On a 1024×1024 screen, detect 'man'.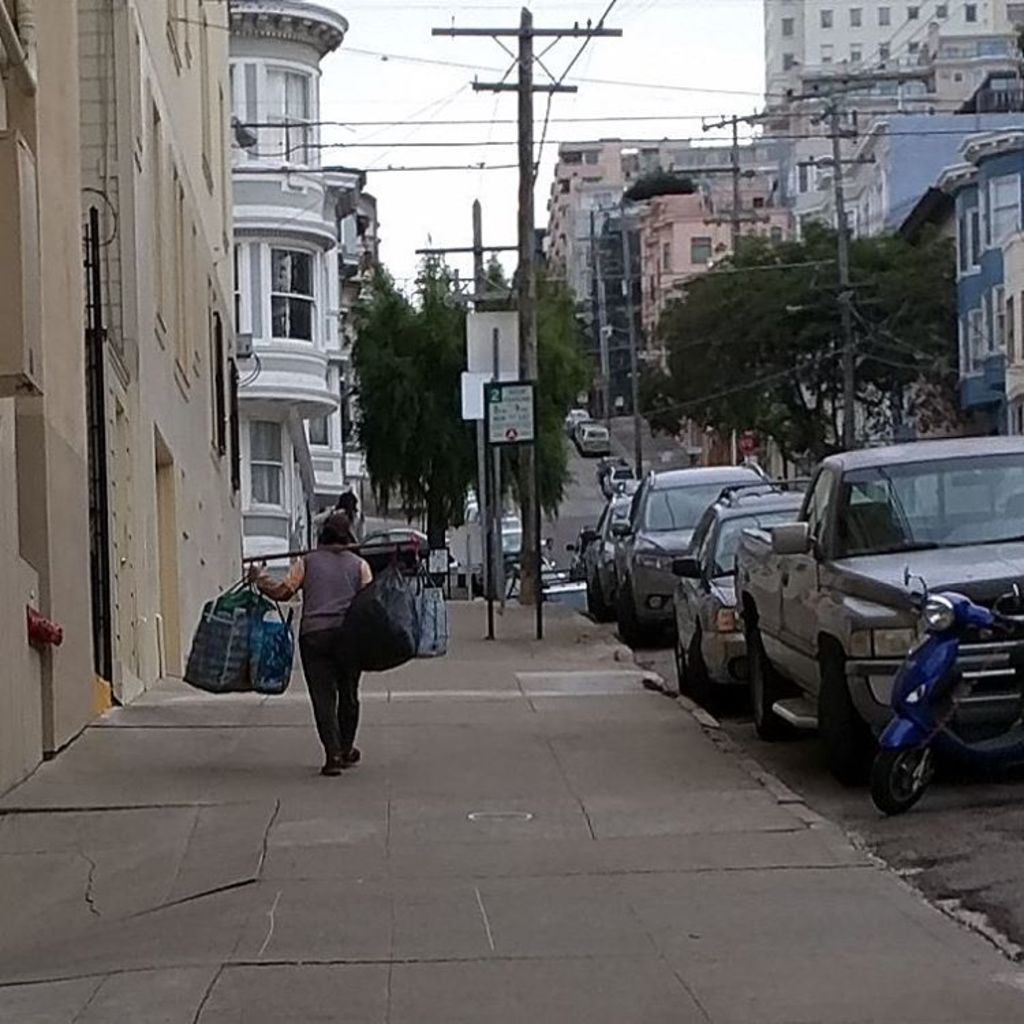
[left=243, top=520, right=404, bottom=771].
